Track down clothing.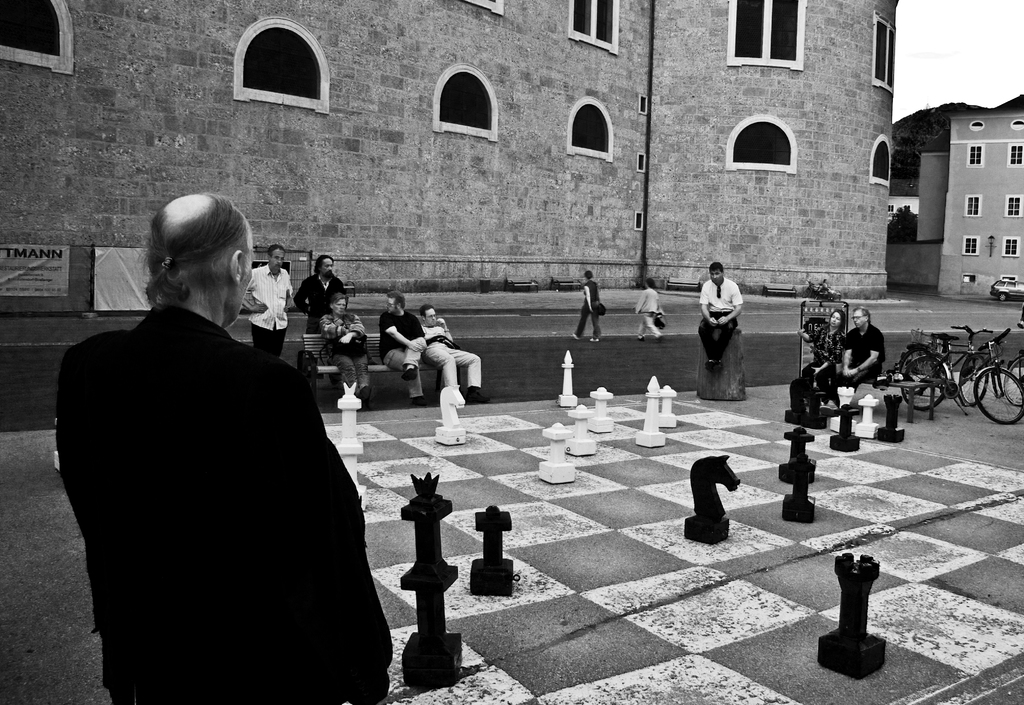
Tracked to [x1=56, y1=238, x2=387, y2=704].
